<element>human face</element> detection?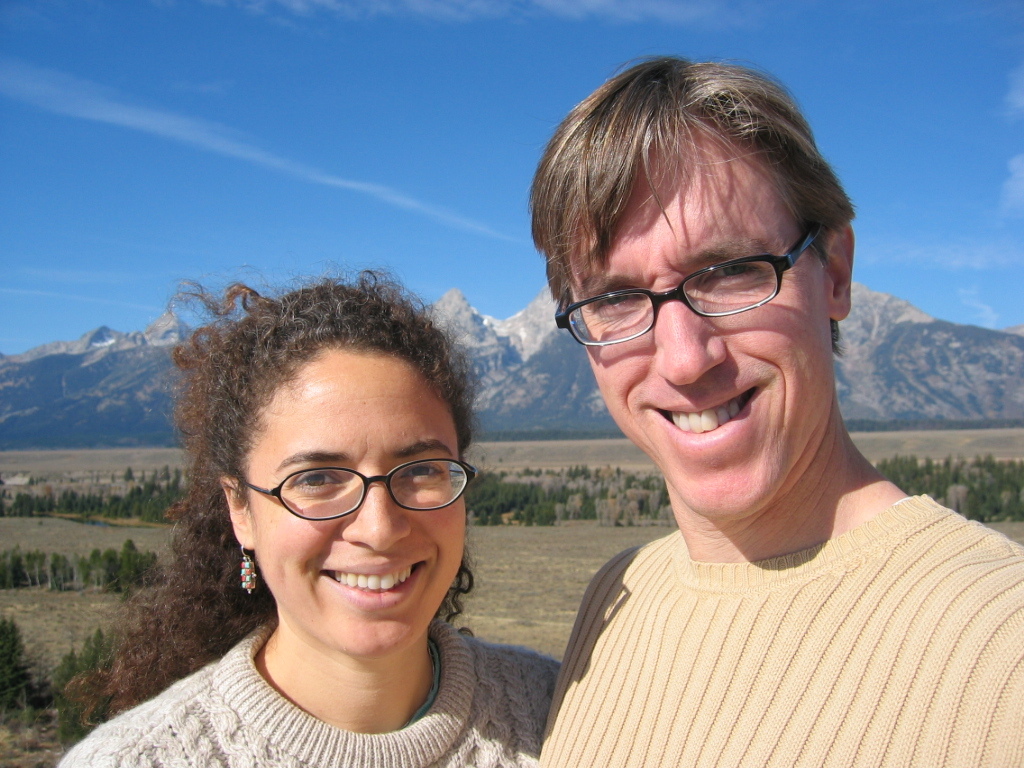
detection(581, 125, 829, 517)
